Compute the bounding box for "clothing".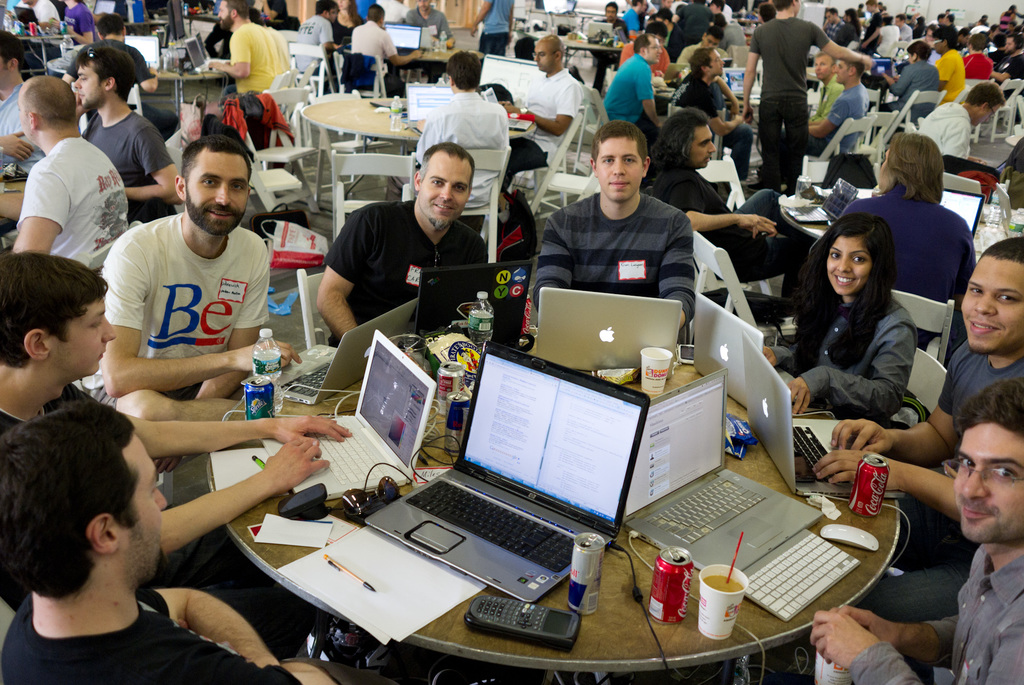
select_region(607, 52, 676, 129).
